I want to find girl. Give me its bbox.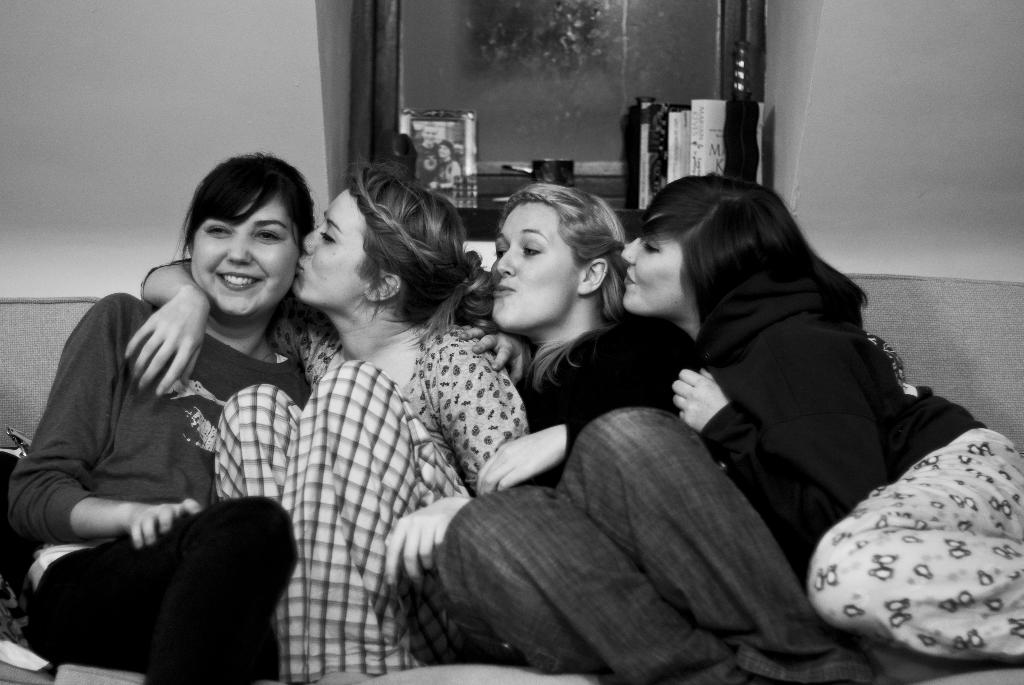
(439,184,867,684).
